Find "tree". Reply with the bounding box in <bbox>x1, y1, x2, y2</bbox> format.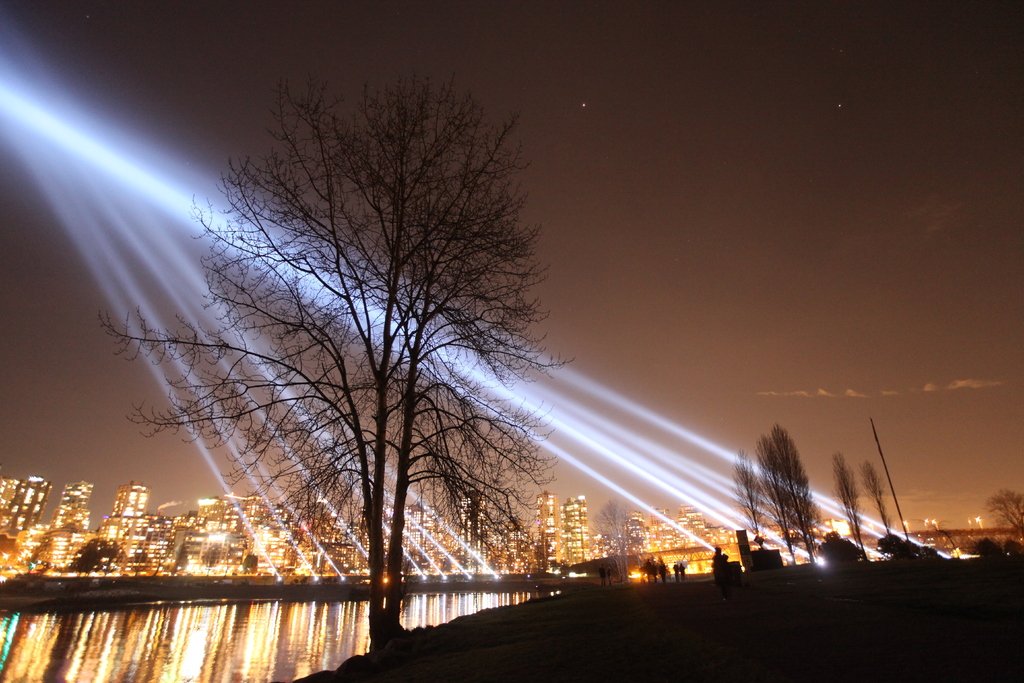
<bbox>221, 548, 238, 582</bbox>.
